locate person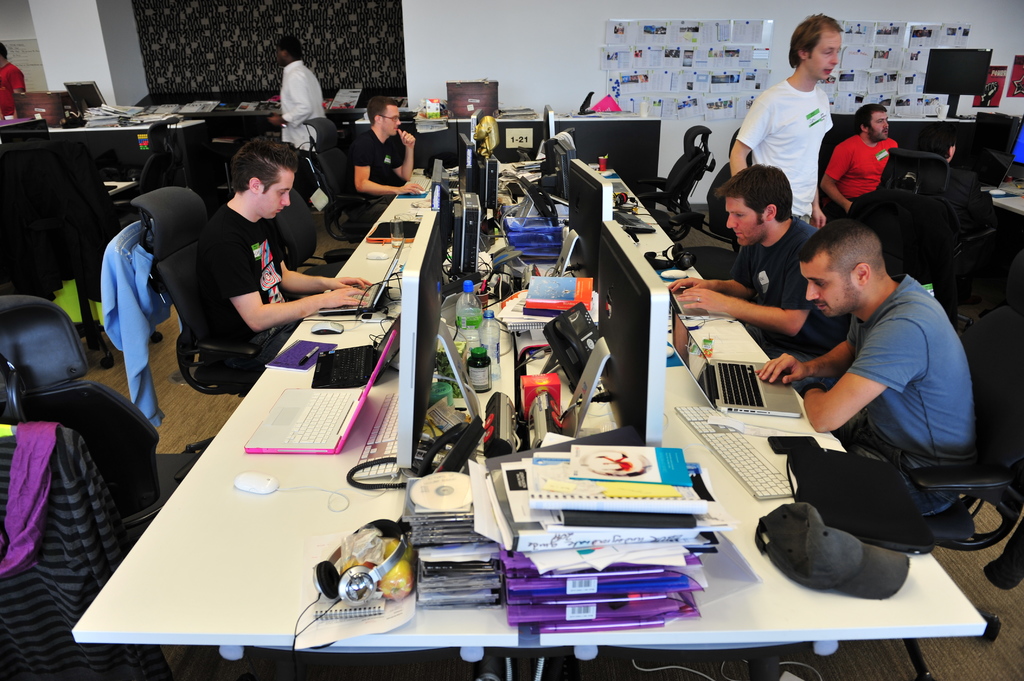
box=[728, 17, 844, 241]
